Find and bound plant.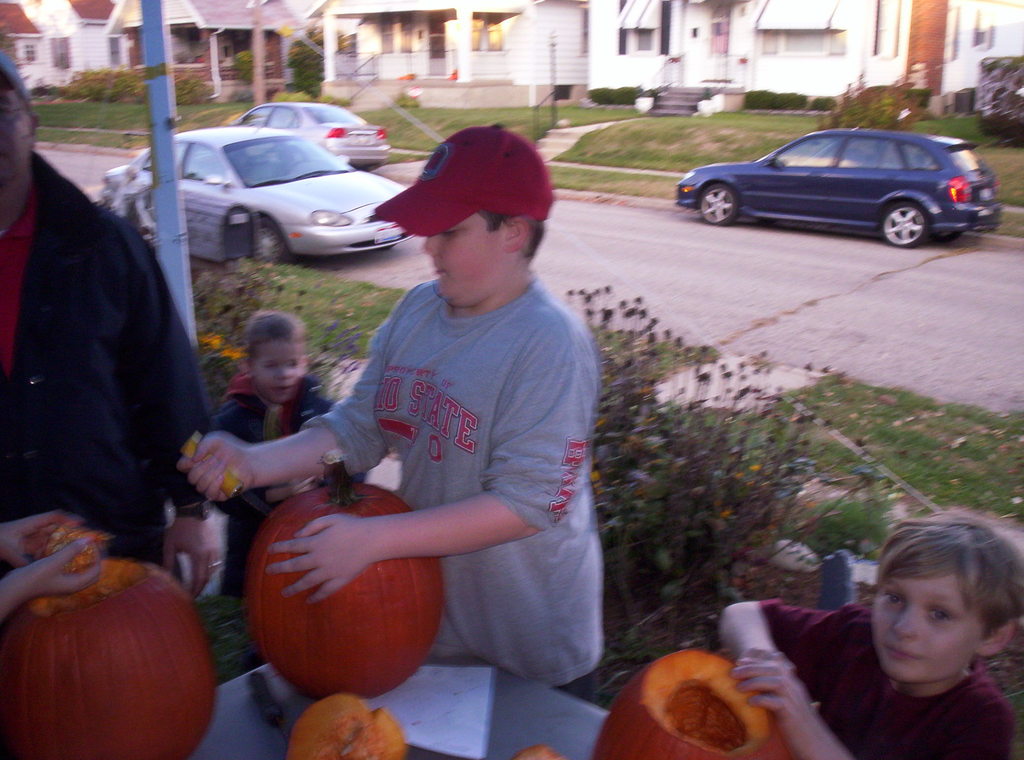
Bound: <box>745,87,810,112</box>.
